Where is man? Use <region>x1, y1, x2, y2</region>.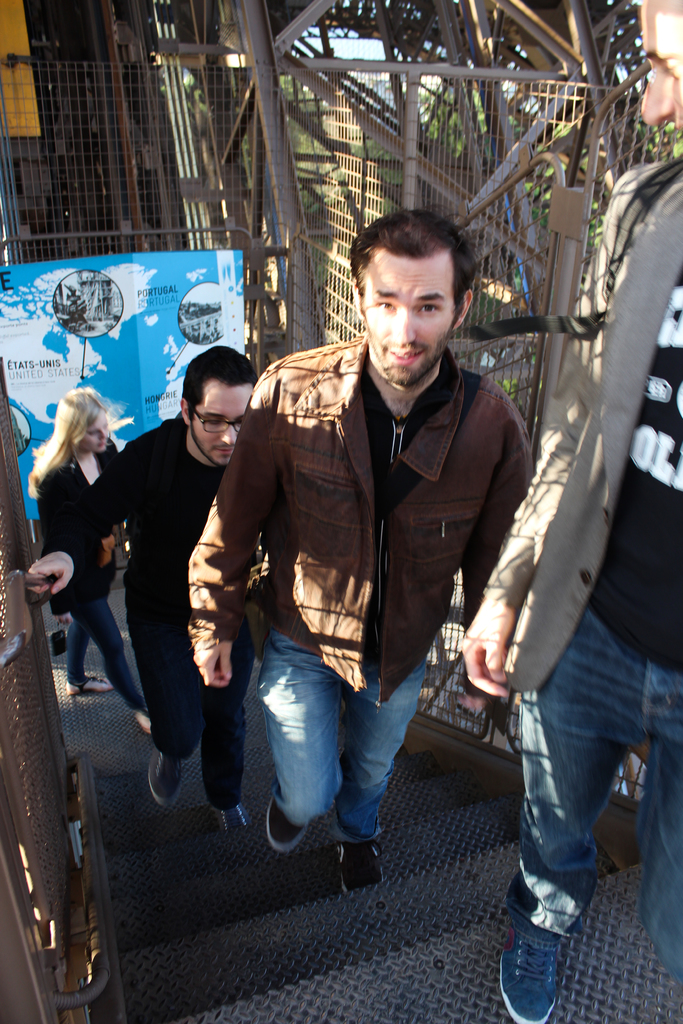
<region>461, 0, 682, 1021</region>.
